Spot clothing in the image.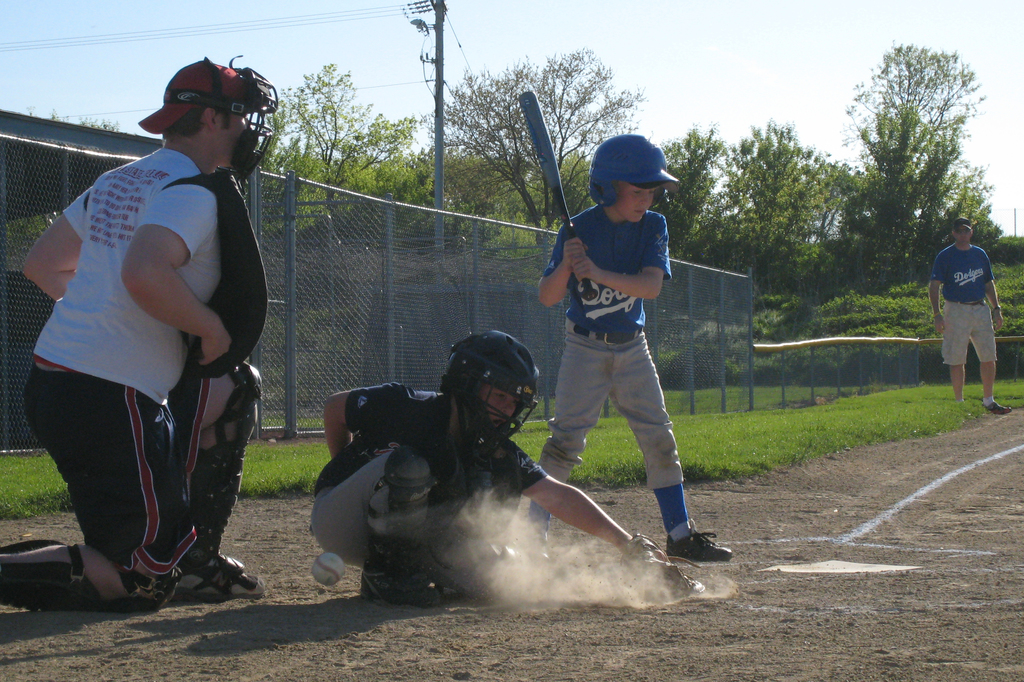
clothing found at (x1=930, y1=244, x2=995, y2=369).
